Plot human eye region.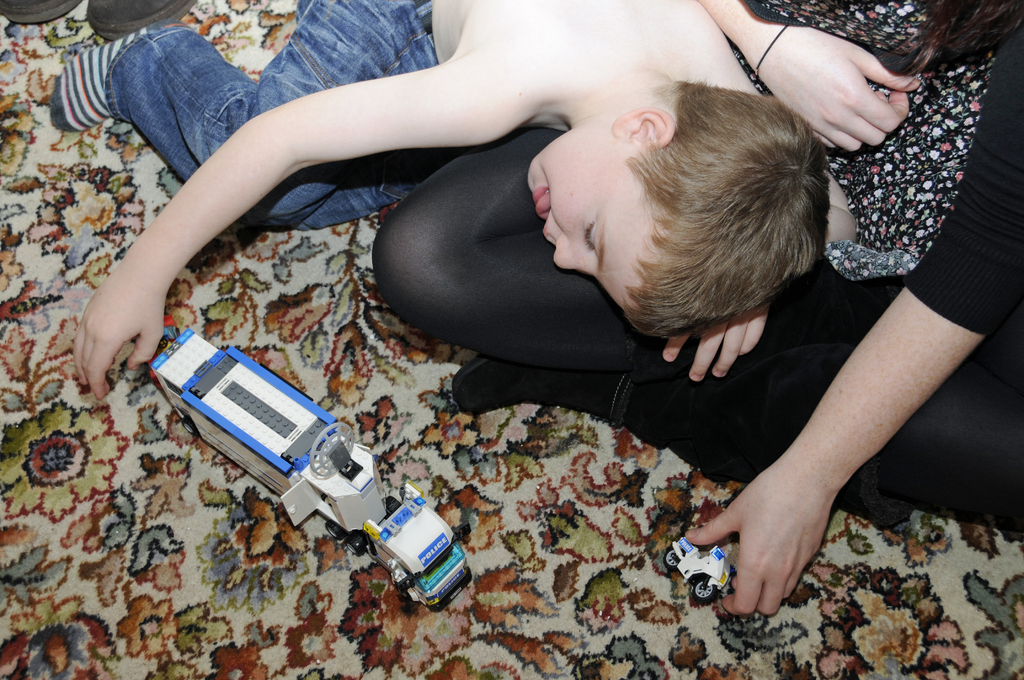
Plotted at (left=584, top=222, right=594, bottom=251).
